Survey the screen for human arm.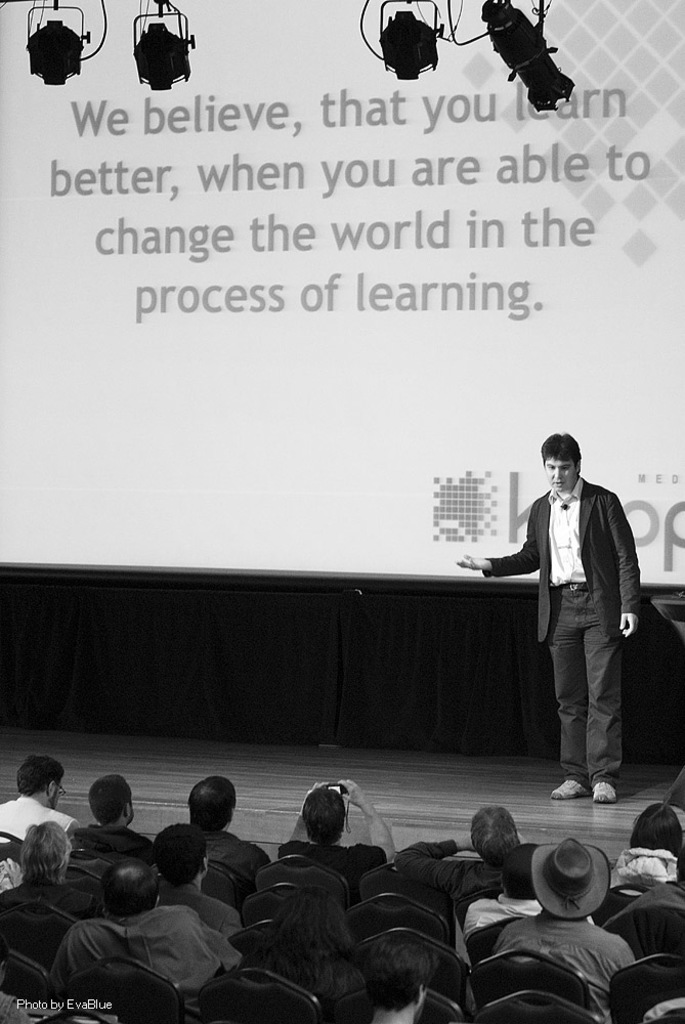
Survey found: (x1=277, y1=774, x2=324, y2=859).
